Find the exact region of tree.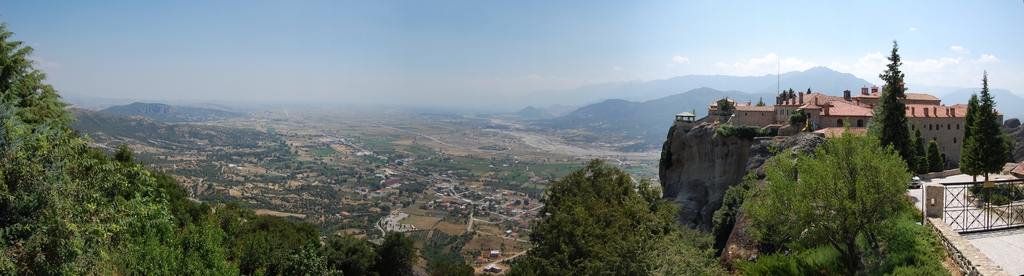
Exact region: (x1=868, y1=34, x2=922, y2=177).
